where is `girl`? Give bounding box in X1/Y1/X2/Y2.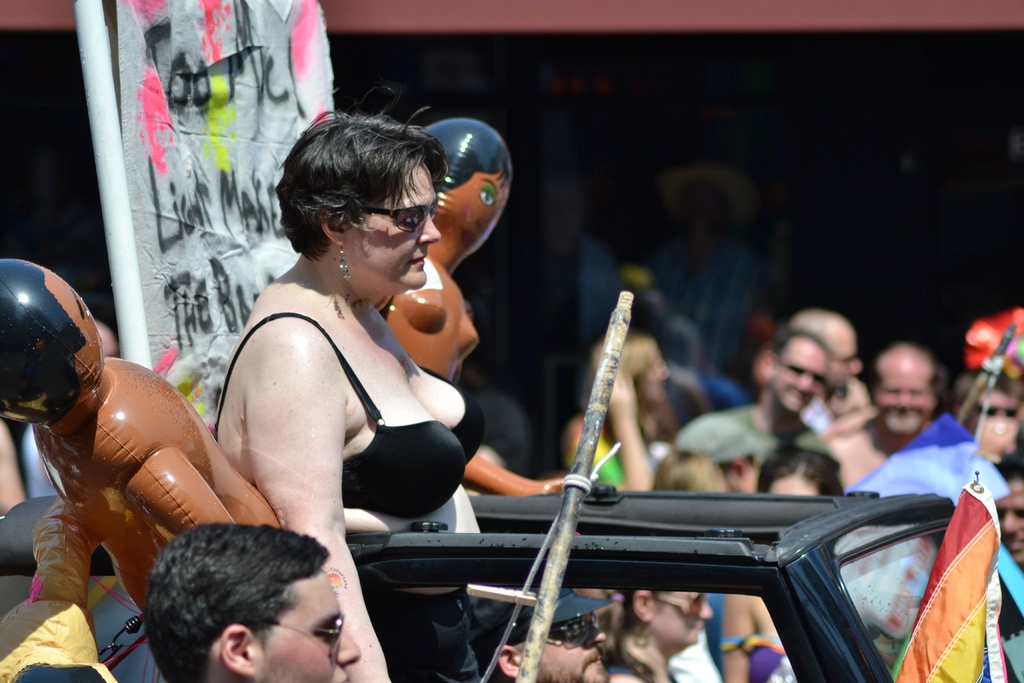
608/584/713/682.
